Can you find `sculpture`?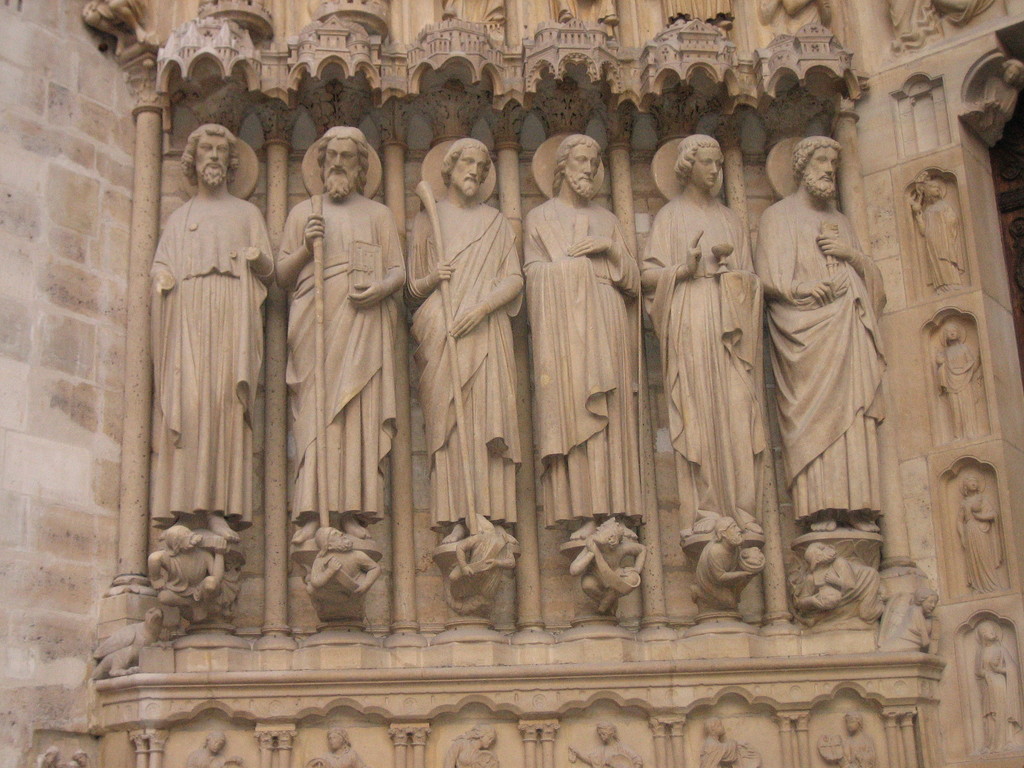
Yes, bounding box: <region>272, 124, 403, 621</region>.
